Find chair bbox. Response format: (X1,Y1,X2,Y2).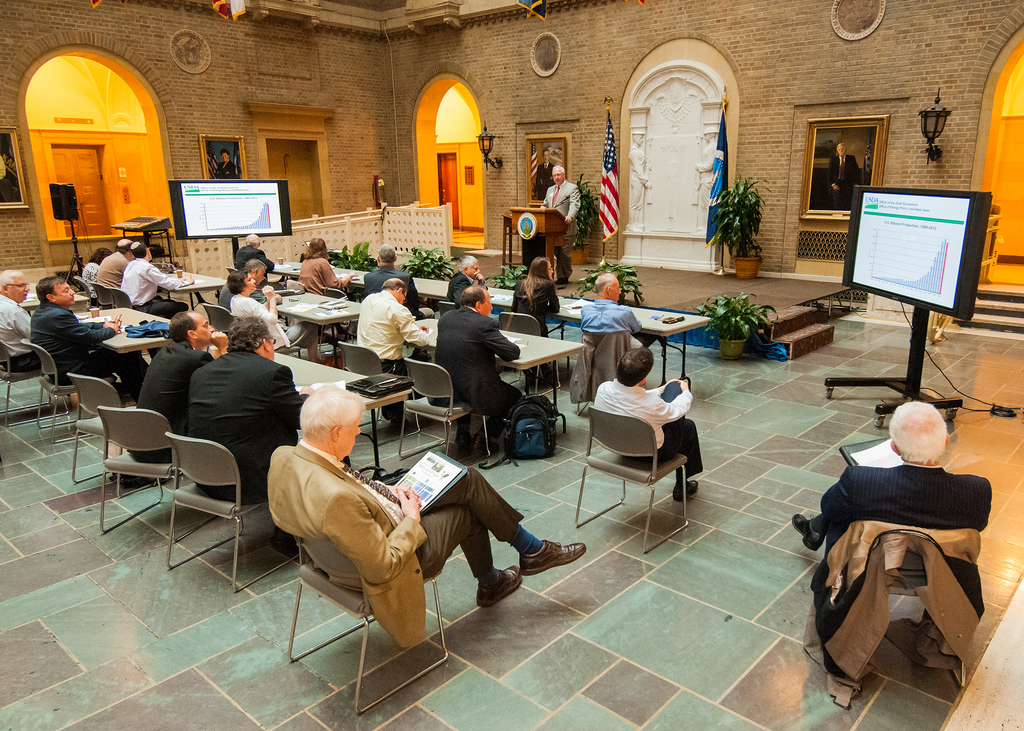
(394,357,504,466).
